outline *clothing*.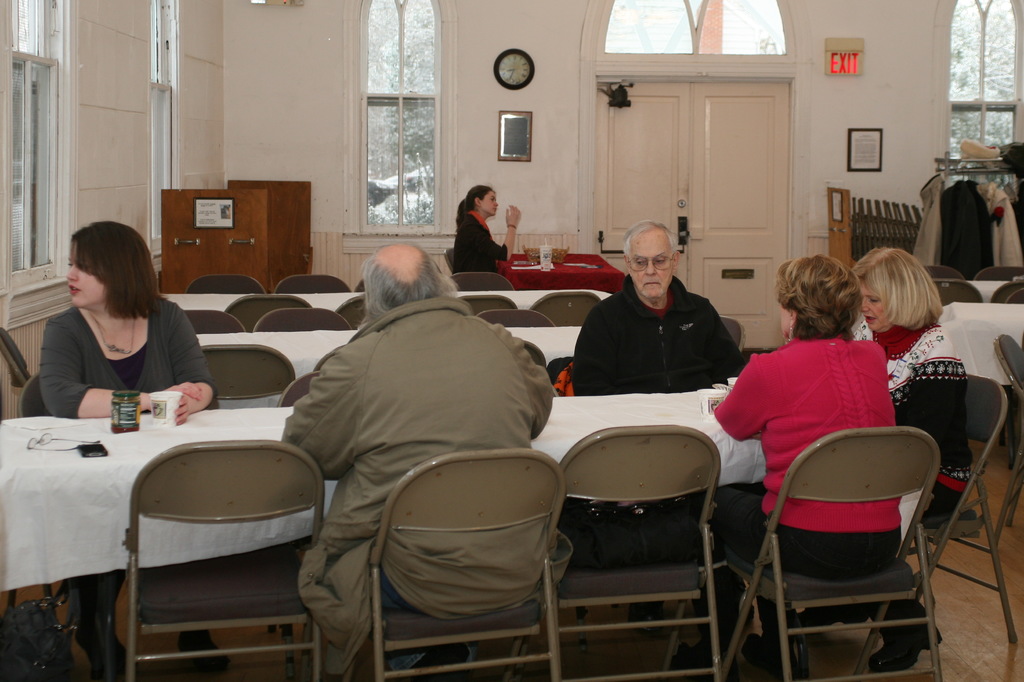
Outline: [left=260, top=240, right=564, bottom=651].
